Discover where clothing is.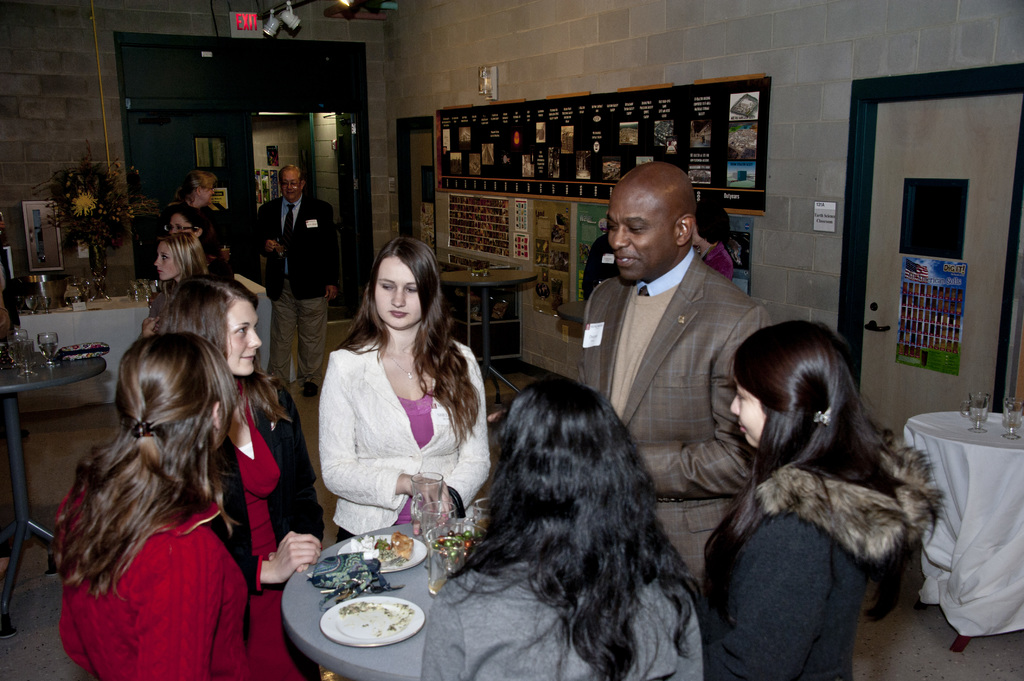
Discovered at box=[63, 529, 250, 680].
